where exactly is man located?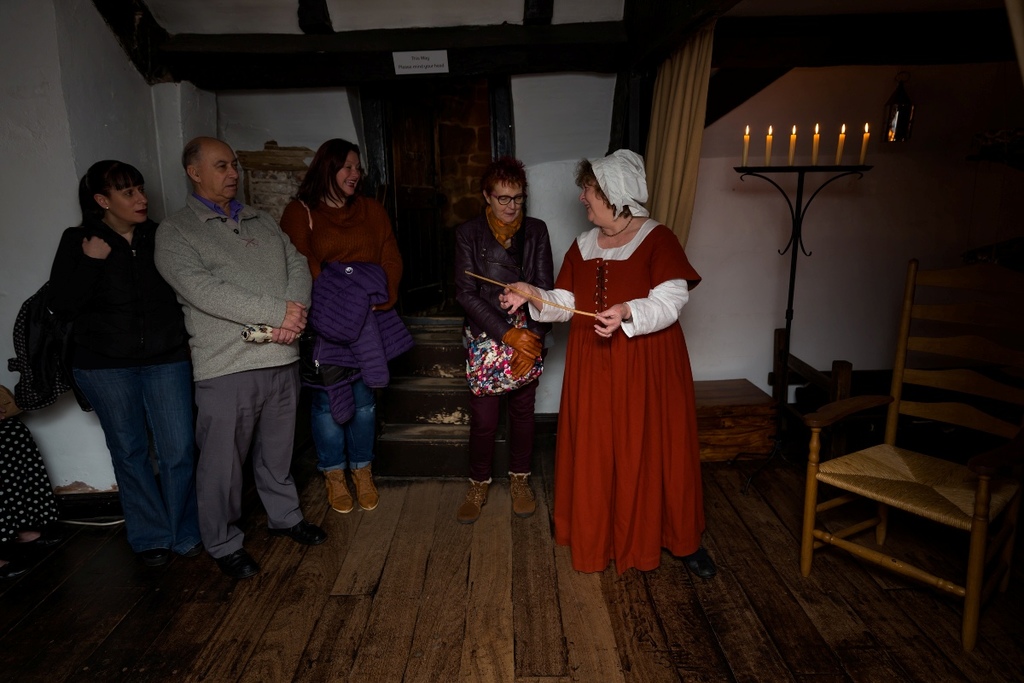
Its bounding box is [148,130,309,574].
